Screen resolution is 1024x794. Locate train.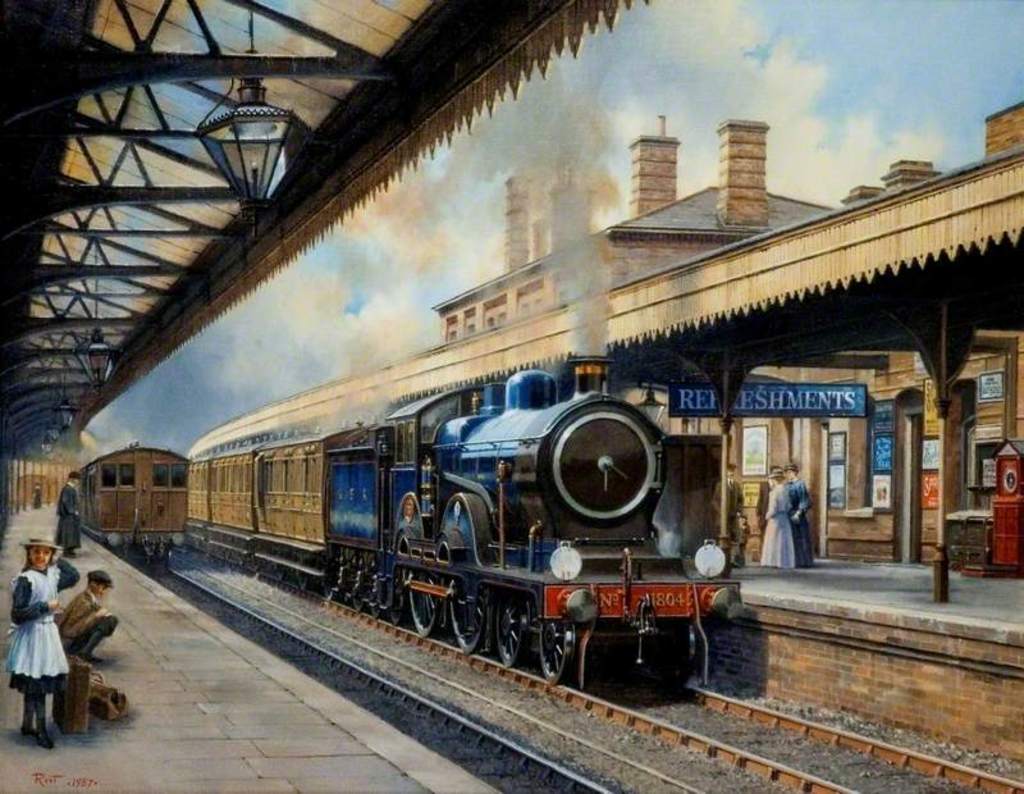
bbox=(61, 446, 197, 558).
